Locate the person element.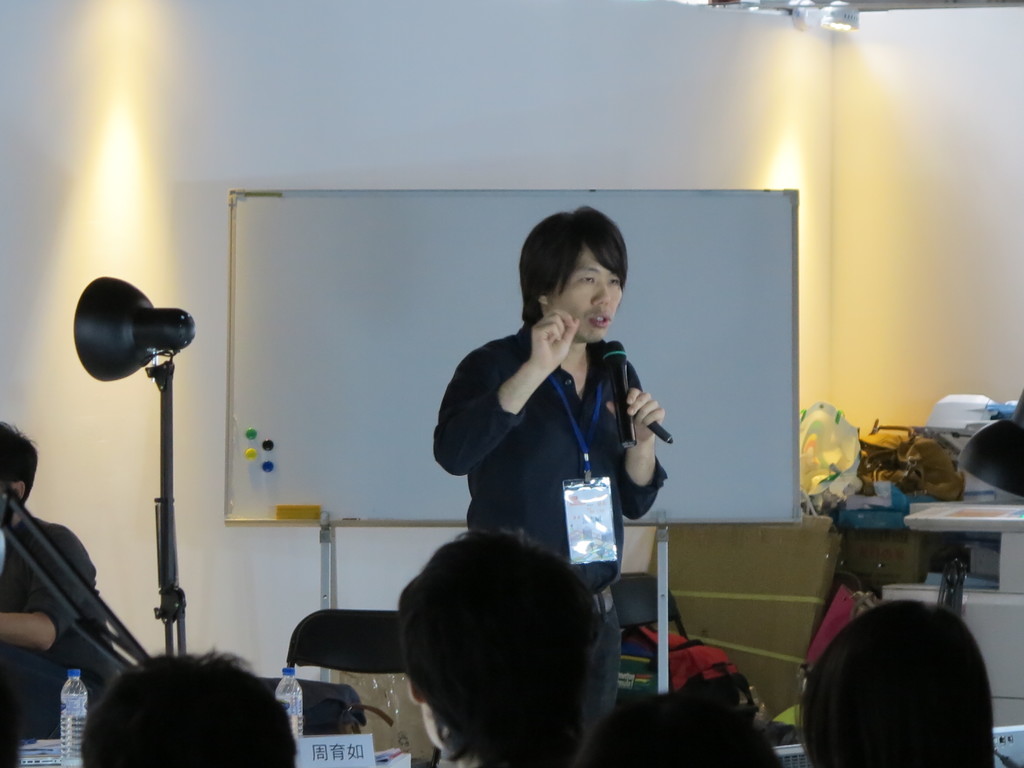
Element bbox: 796, 595, 995, 767.
